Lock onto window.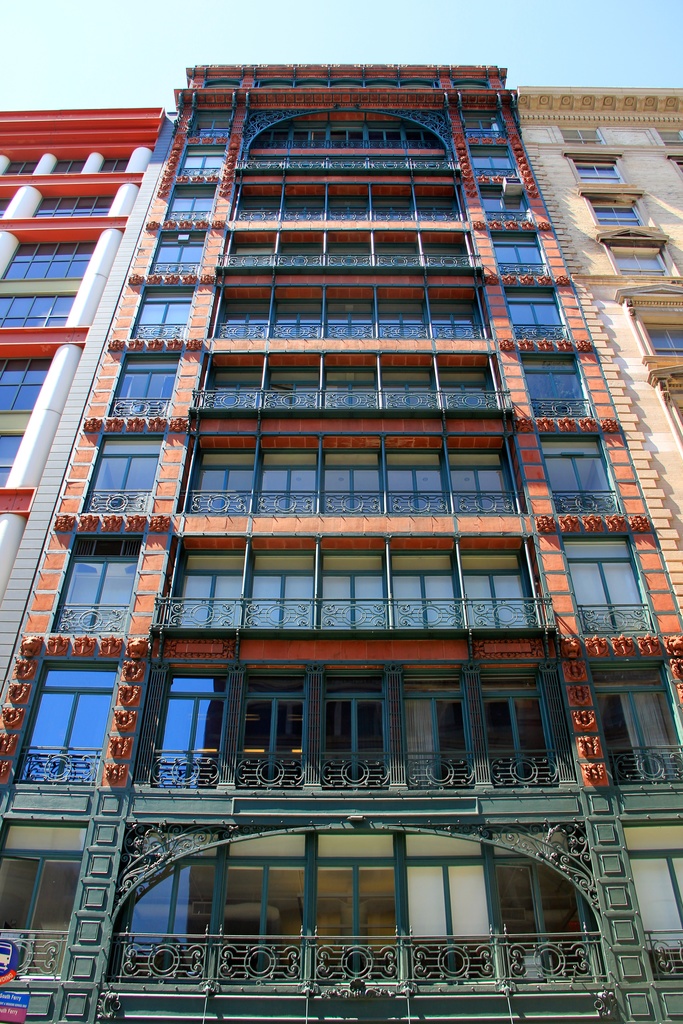
Locked: box(281, 243, 313, 276).
